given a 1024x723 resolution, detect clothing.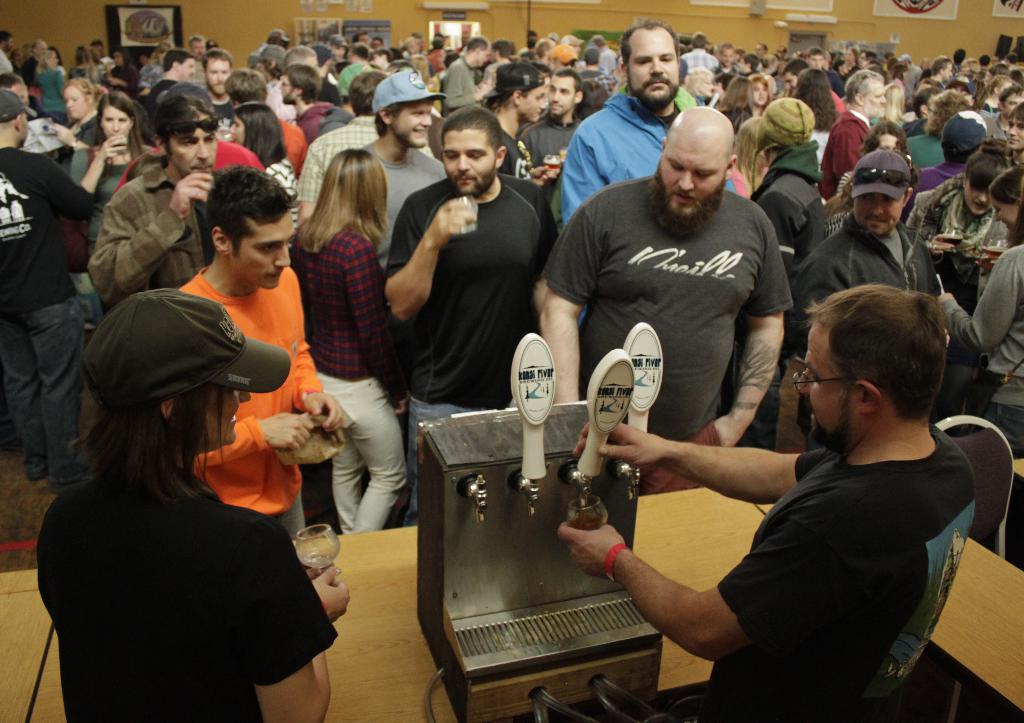
554 166 793 491.
